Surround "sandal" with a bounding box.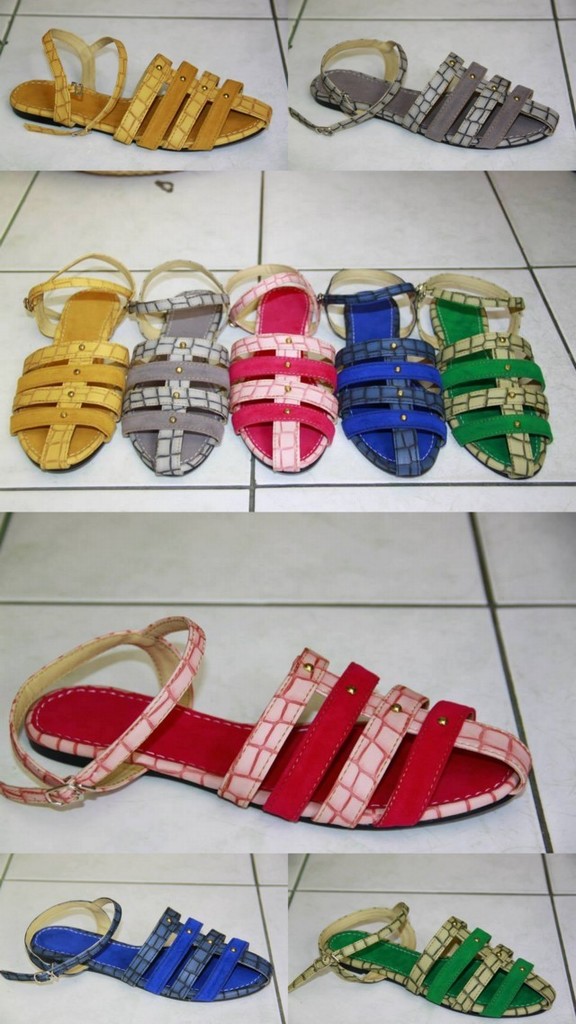
region(122, 254, 220, 471).
